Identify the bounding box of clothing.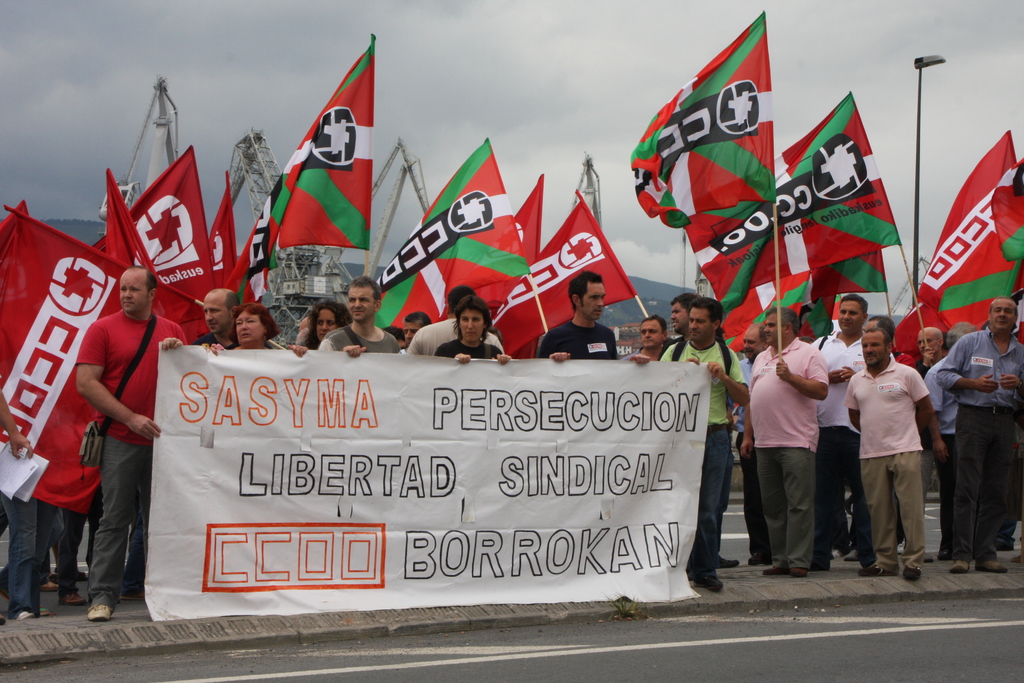
left=0, top=488, right=52, bottom=617.
